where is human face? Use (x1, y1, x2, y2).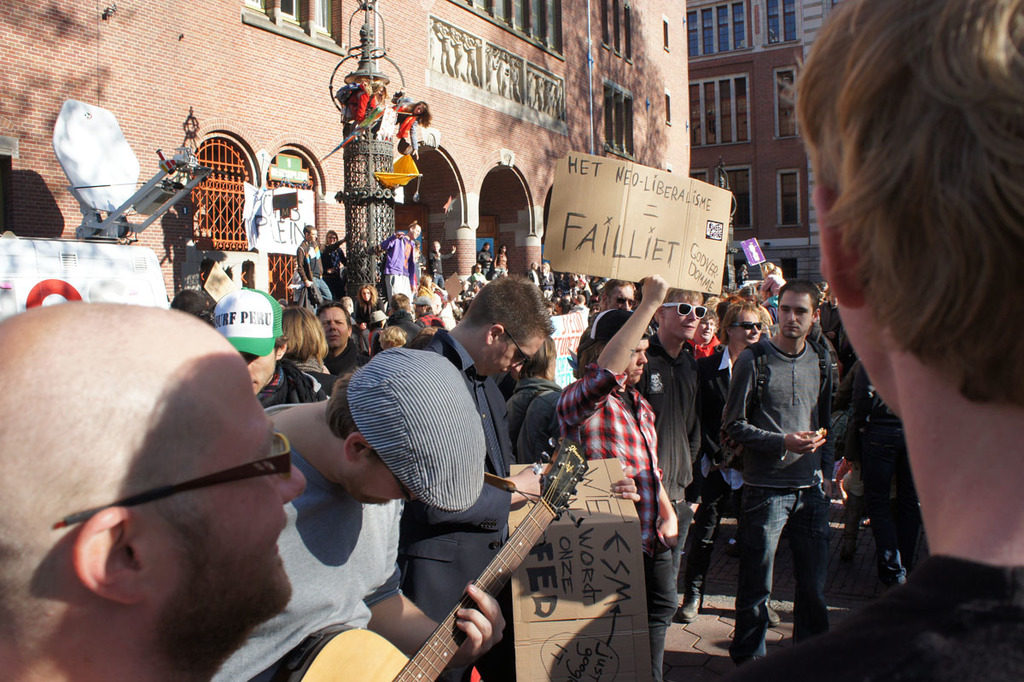
(307, 230, 319, 241).
